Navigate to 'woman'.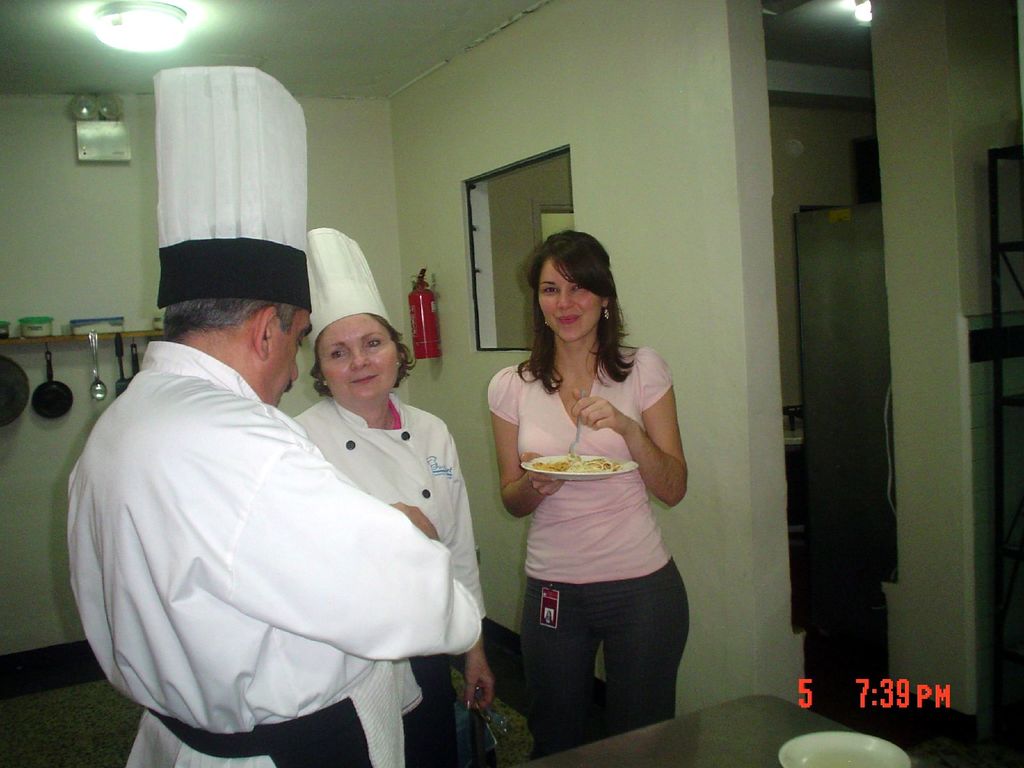
Navigation target: <box>472,227,700,758</box>.
